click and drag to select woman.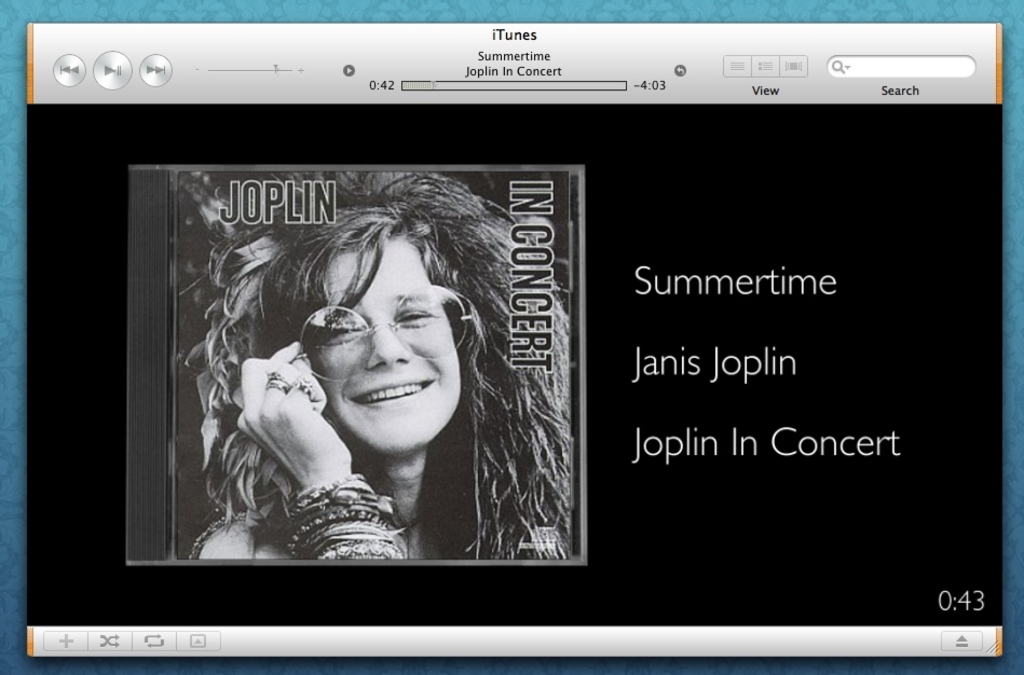
Selection: (186,183,546,552).
